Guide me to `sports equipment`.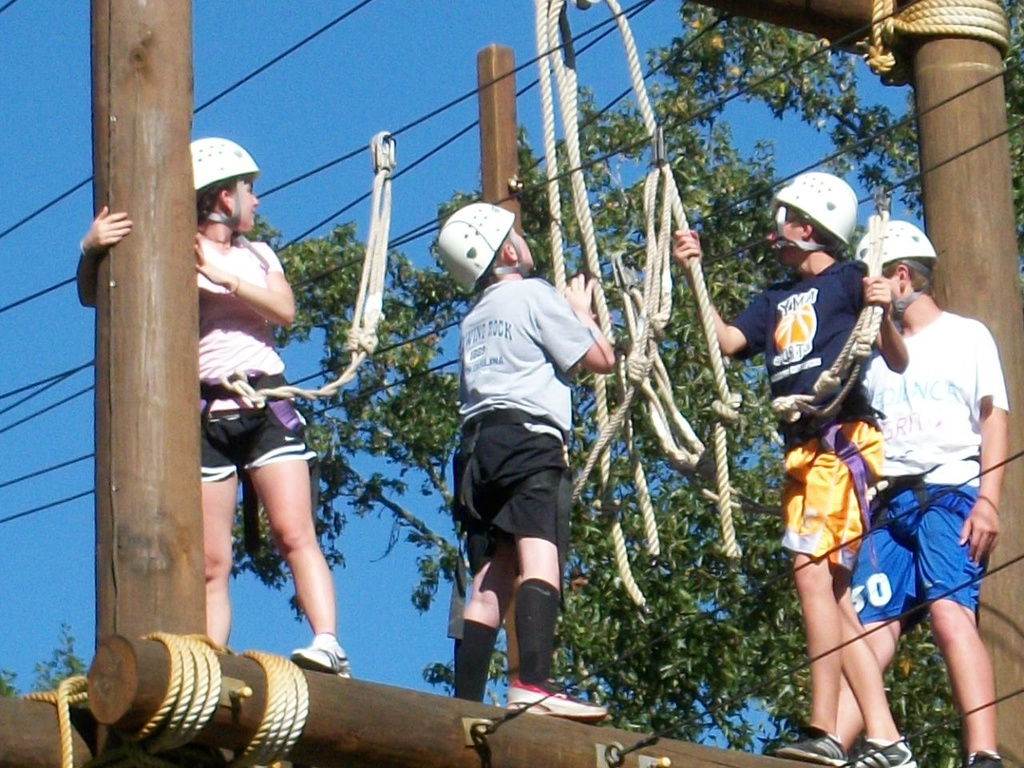
Guidance: 765, 723, 846, 767.
